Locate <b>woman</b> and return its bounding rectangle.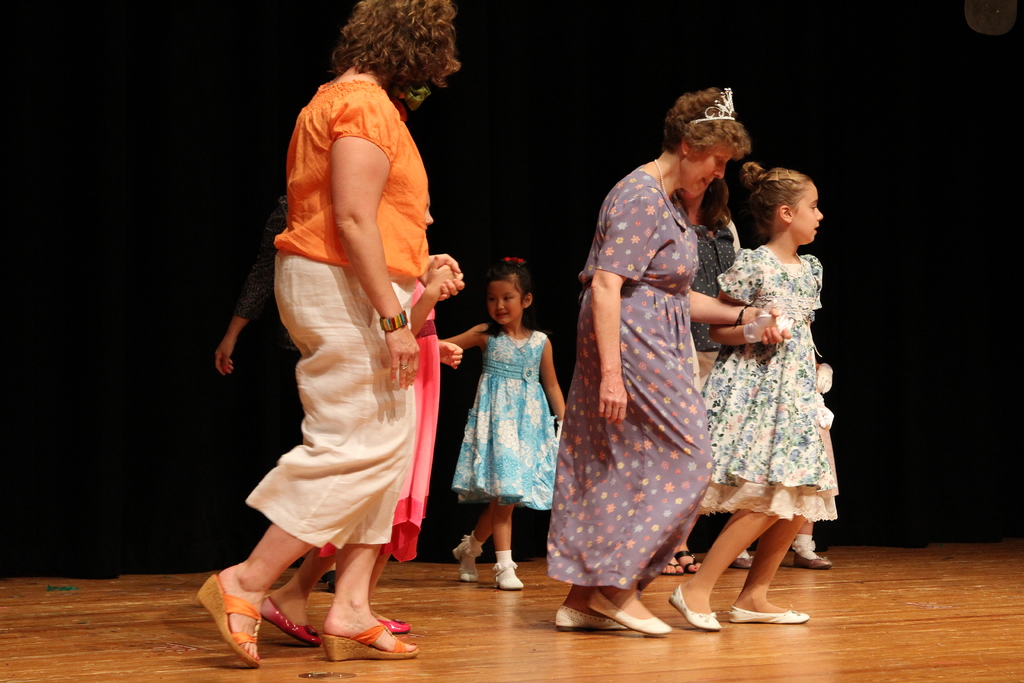
rect(219, 16, 474, 647).
